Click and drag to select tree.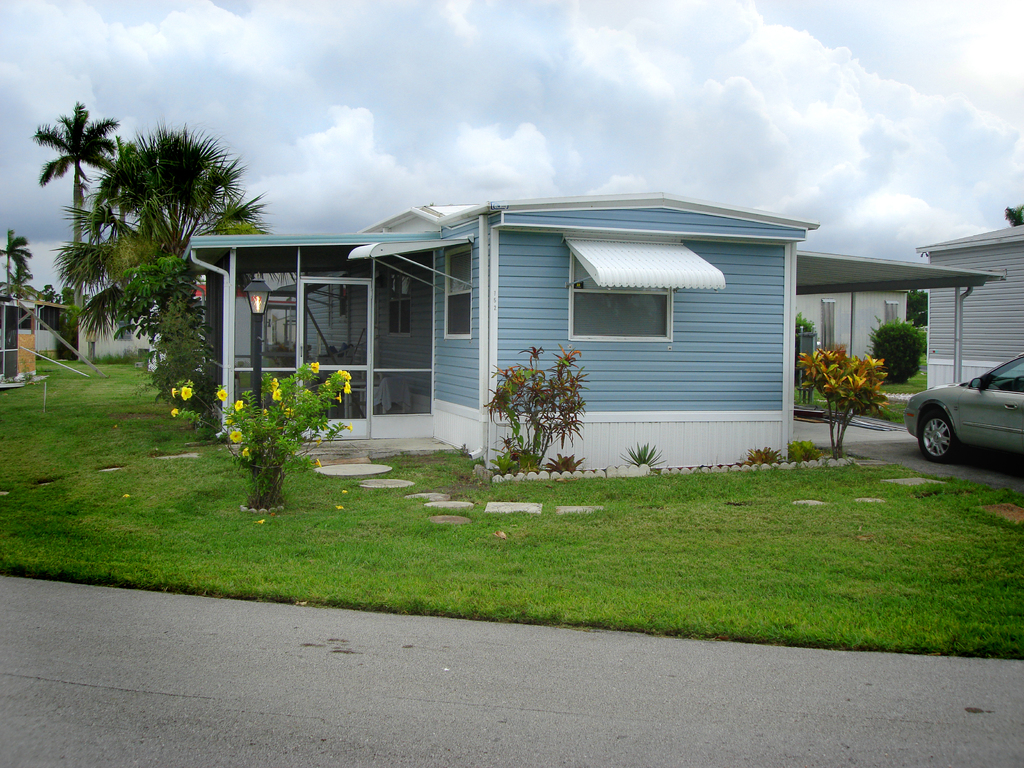
Selection: pyautogui.locateOnScreen(0, 228, 33, 298).
